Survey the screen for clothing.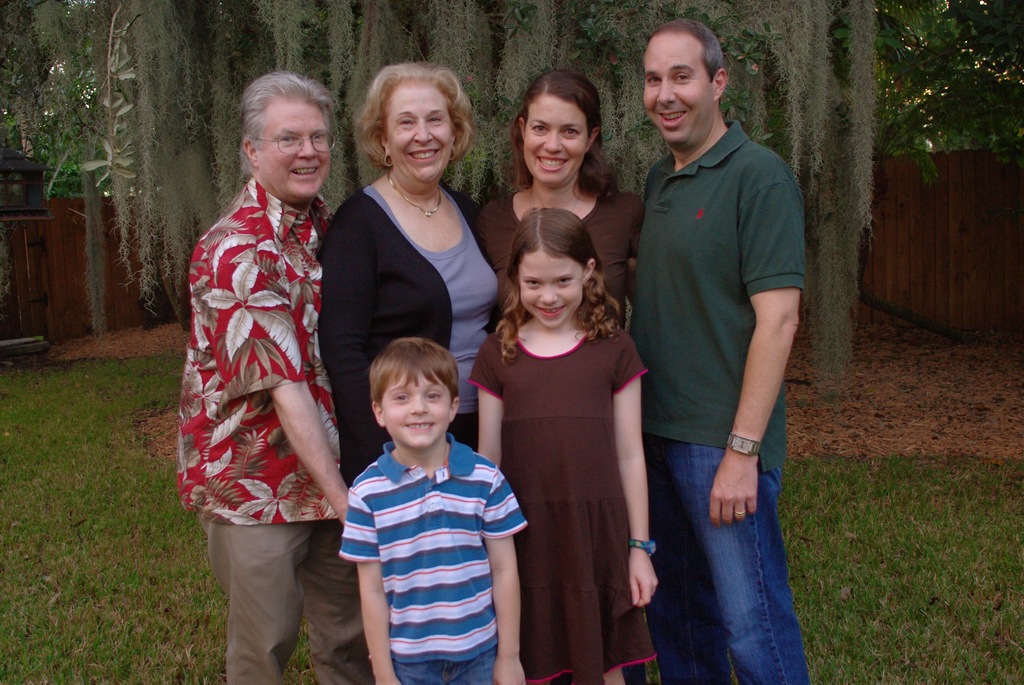
Survey found: <region>479, 187, 645, 330</region>.
